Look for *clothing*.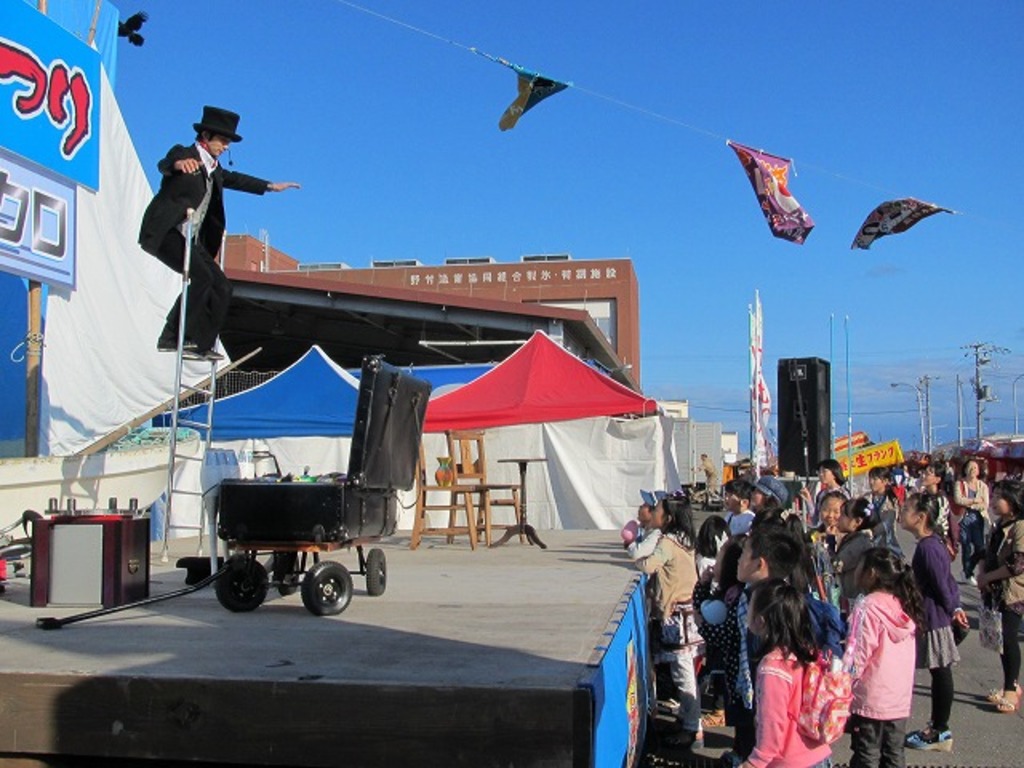
Found: pyautogui.locateOnScreen(133, 134, 274, 354).
